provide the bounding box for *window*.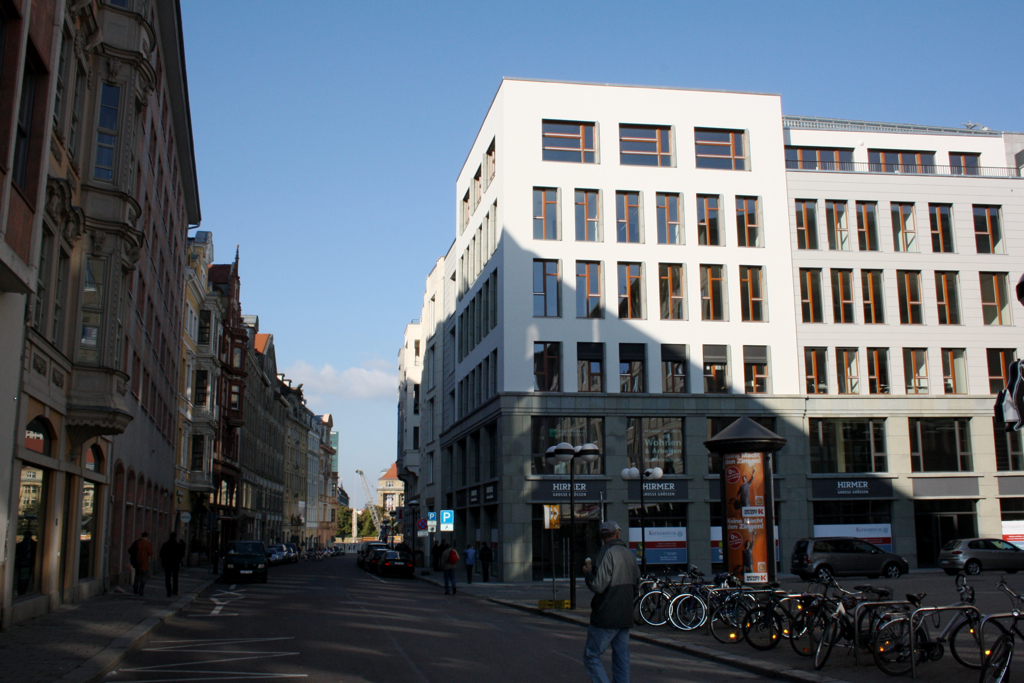
detection(930, 268, 966, 325).
